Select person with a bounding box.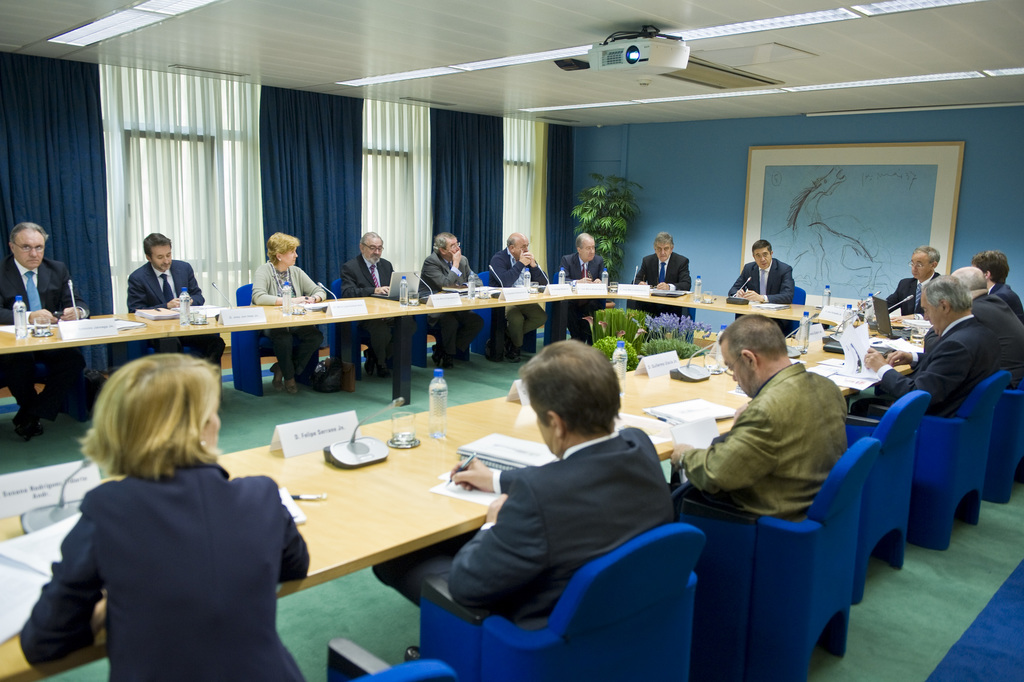
857,248,944,312.
